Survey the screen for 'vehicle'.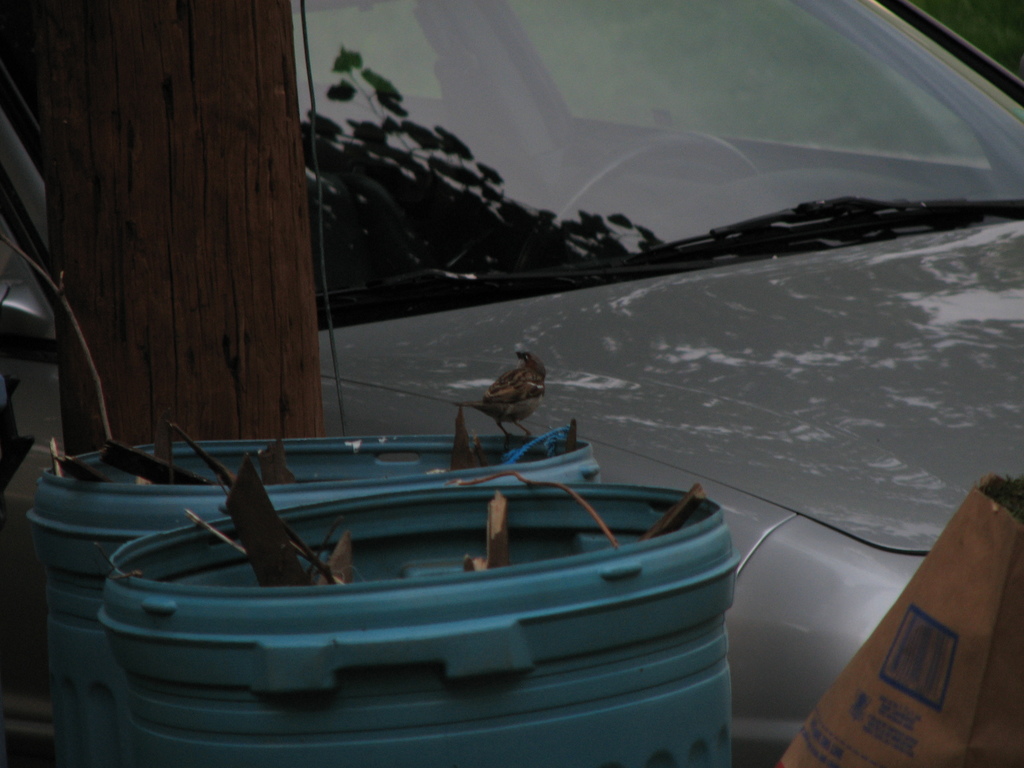
Survey found: <bbox>0, 1, 1023, 767</bbox>.
